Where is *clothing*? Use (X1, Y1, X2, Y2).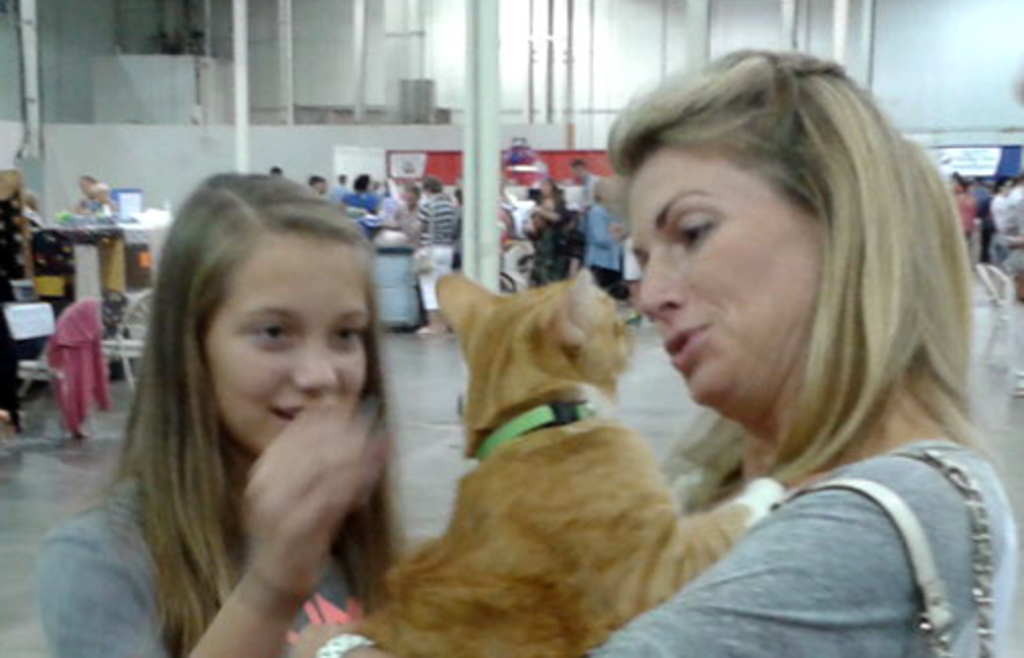
(43, 465, 394, 656).
